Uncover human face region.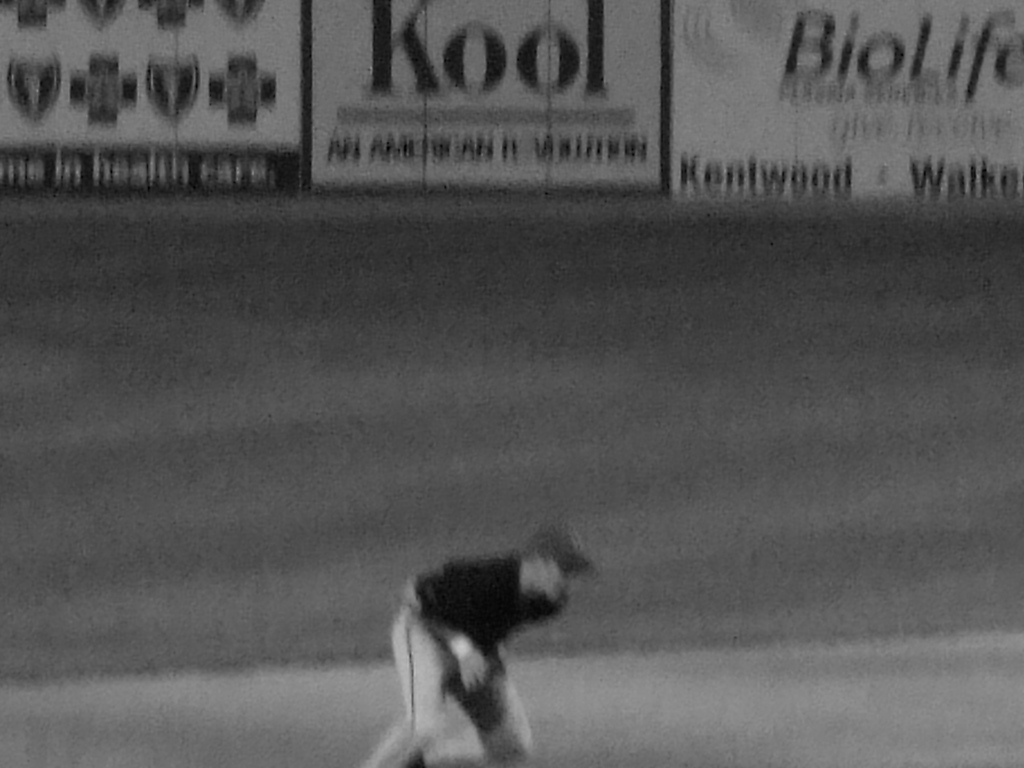
Uncovered: l=541, t=559, r=577, b=607.
